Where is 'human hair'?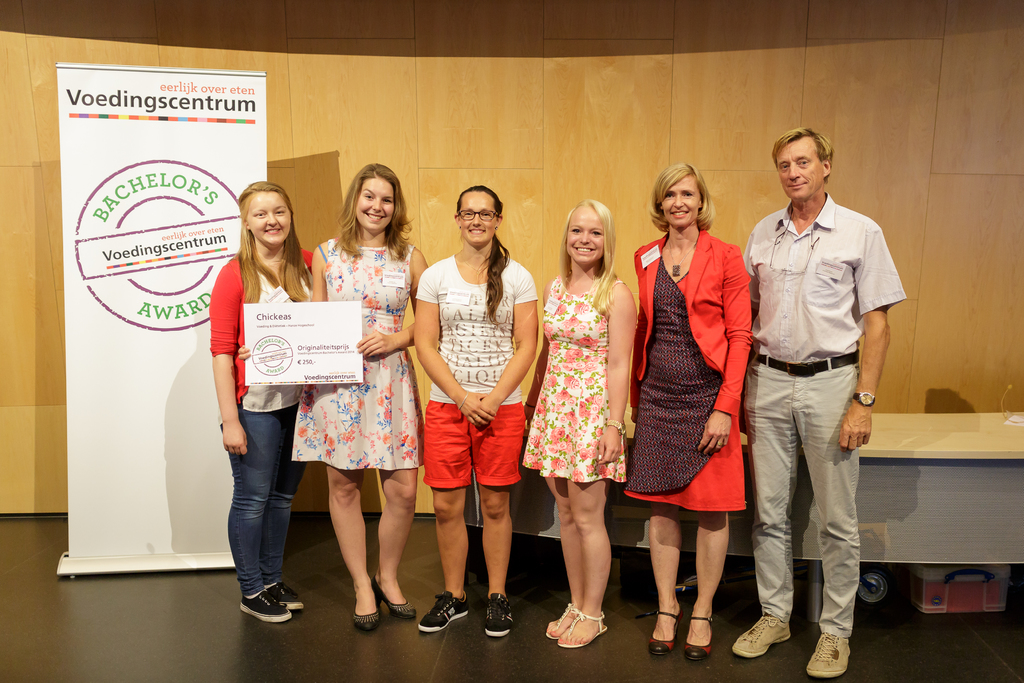
456/186/510/331.
